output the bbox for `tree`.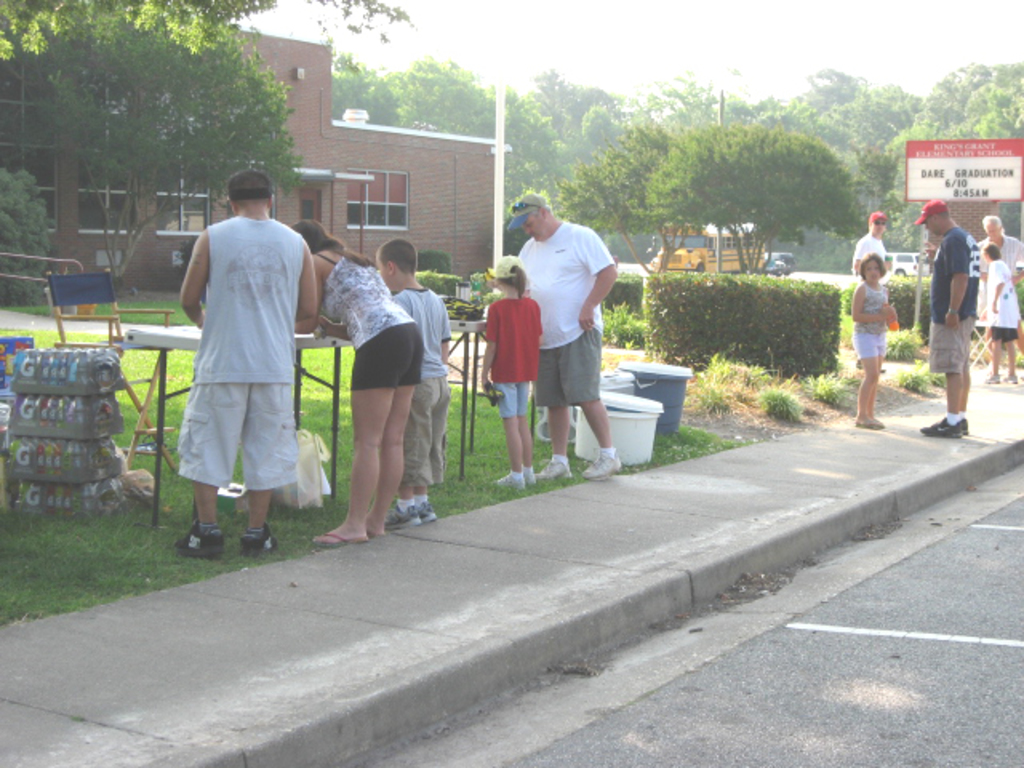
875/62/1022/264.
